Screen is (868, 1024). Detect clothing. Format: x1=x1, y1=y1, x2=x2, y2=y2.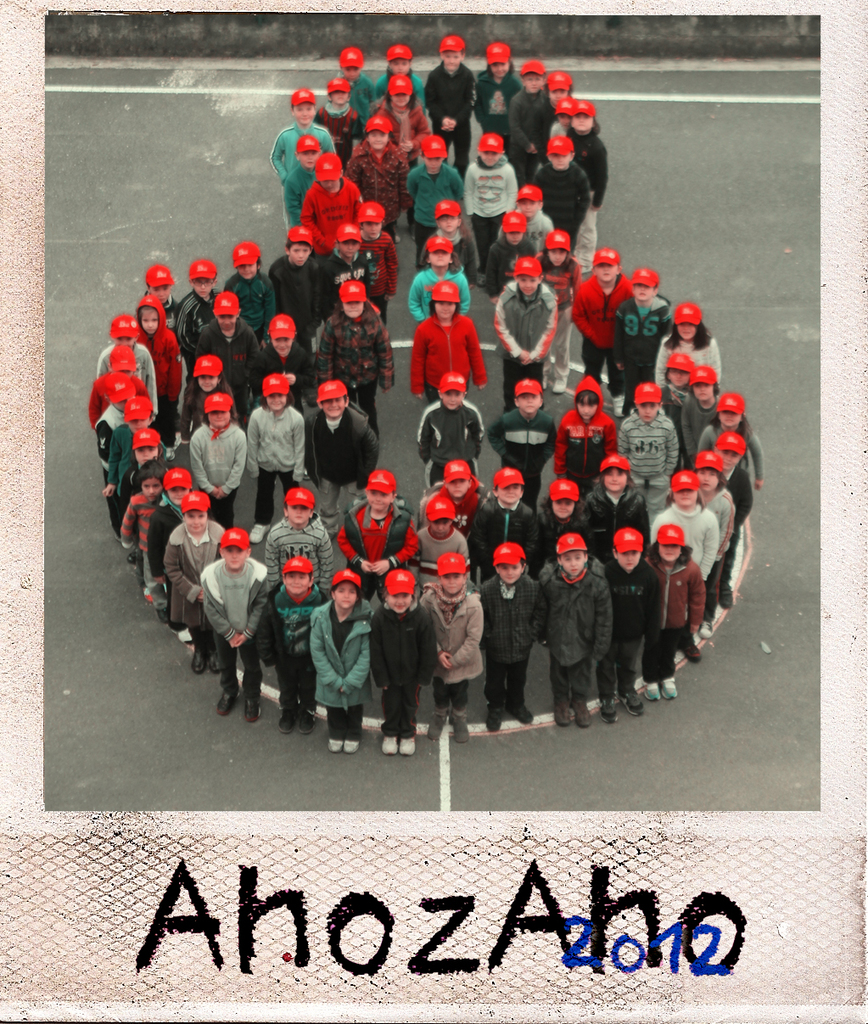
x1=91, y1=408, x2=122, y2=473.
